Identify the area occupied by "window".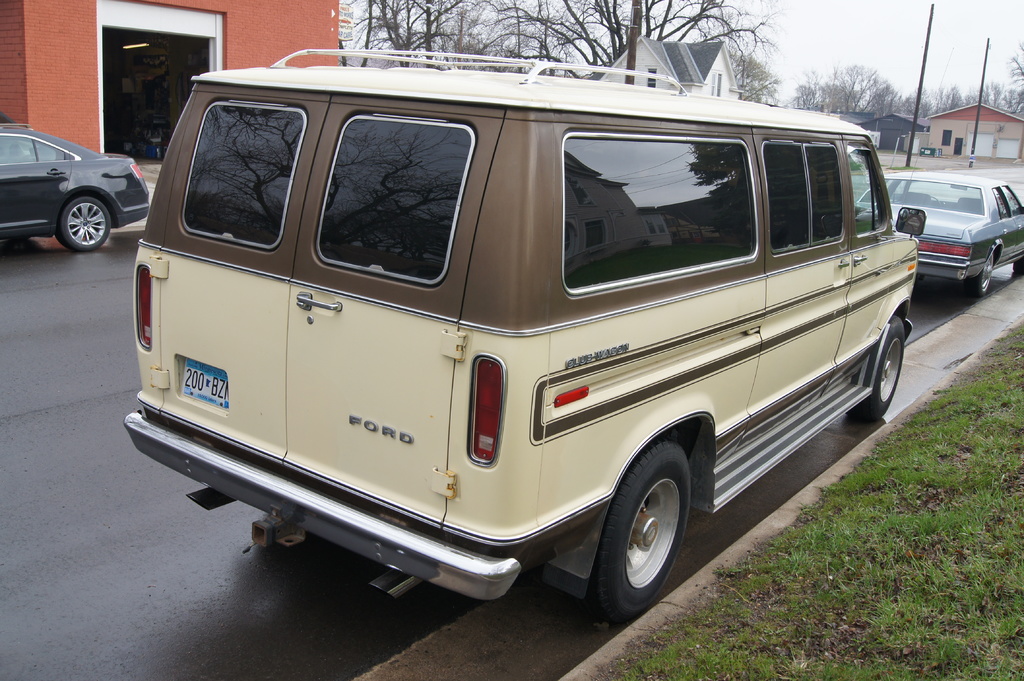
Area: select_region(562, 129, 758, 287).
